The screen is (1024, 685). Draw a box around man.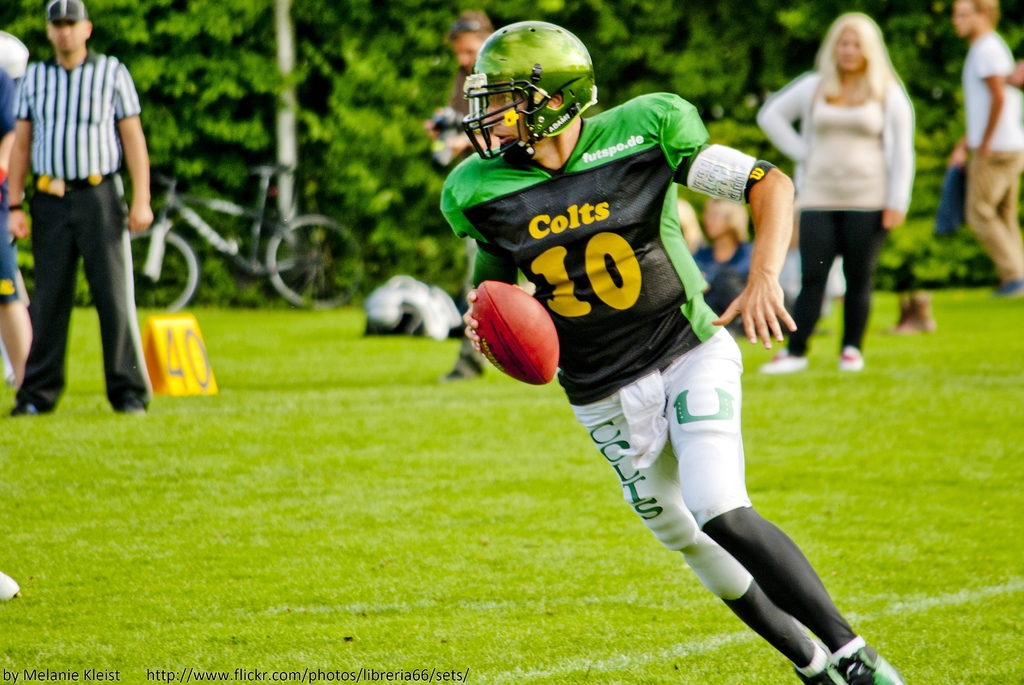
12, 0, 162, 428.
